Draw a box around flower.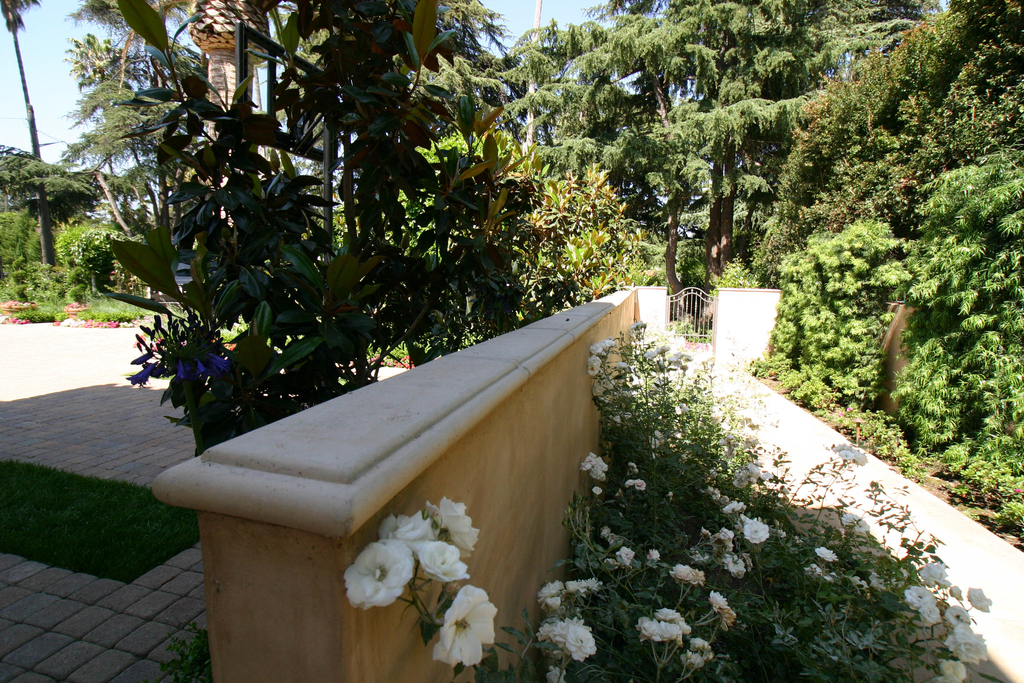
box=[708, 522, 755, 579].
